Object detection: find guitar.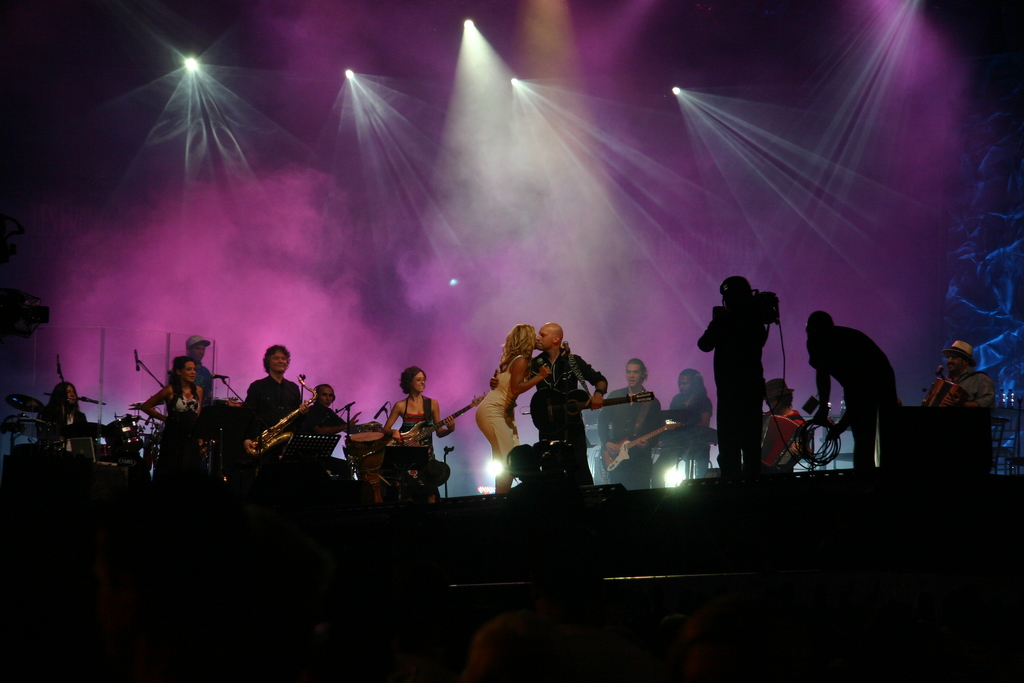
pyautogui.locateOnScreen(525, 385, 657, 441).
